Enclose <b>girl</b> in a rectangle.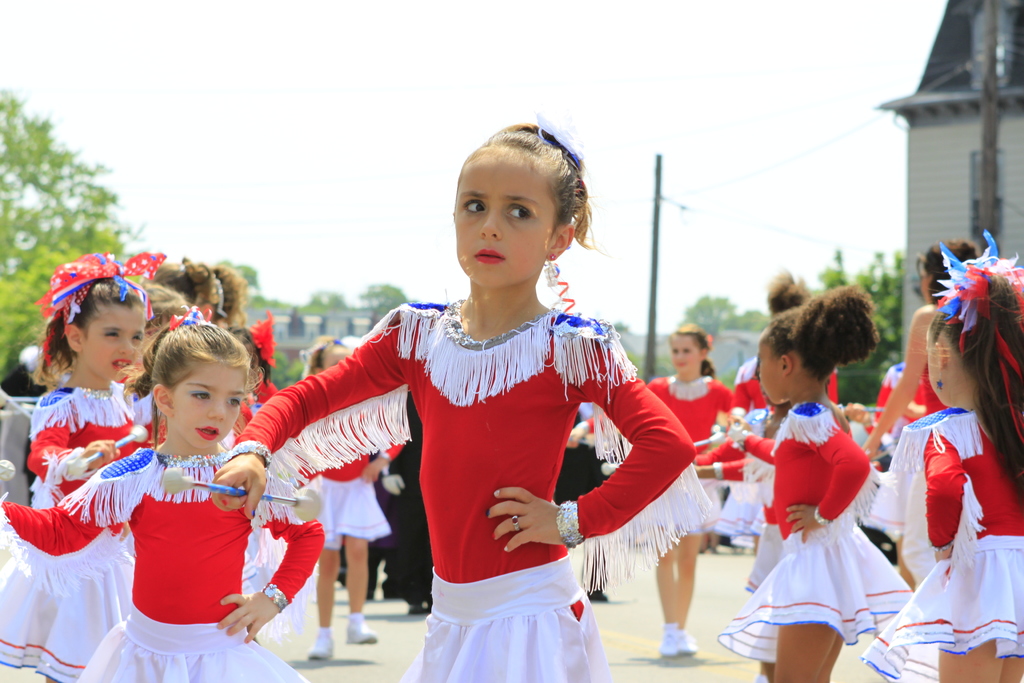
bbox=(565, 315, 749, 653).
